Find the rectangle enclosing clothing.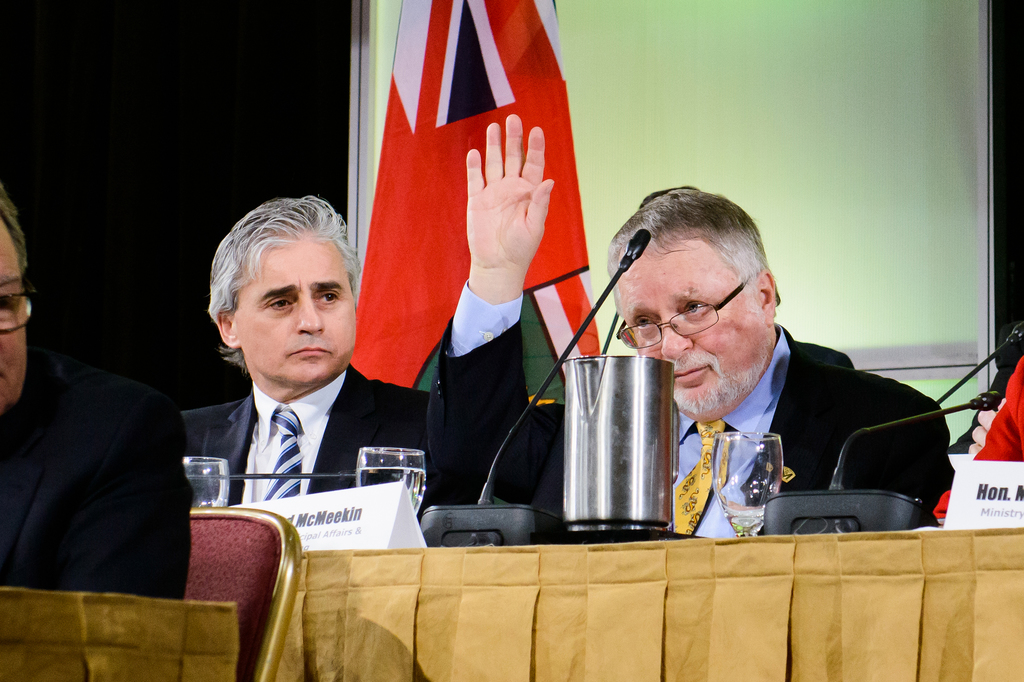
(0,342,198,601).
